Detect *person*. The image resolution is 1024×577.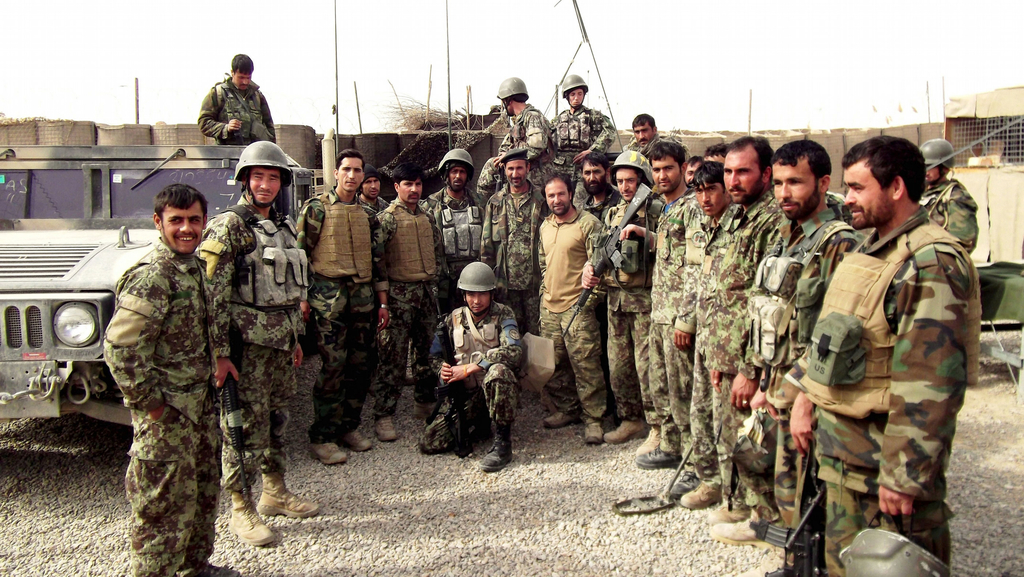
913/133/981/250.
